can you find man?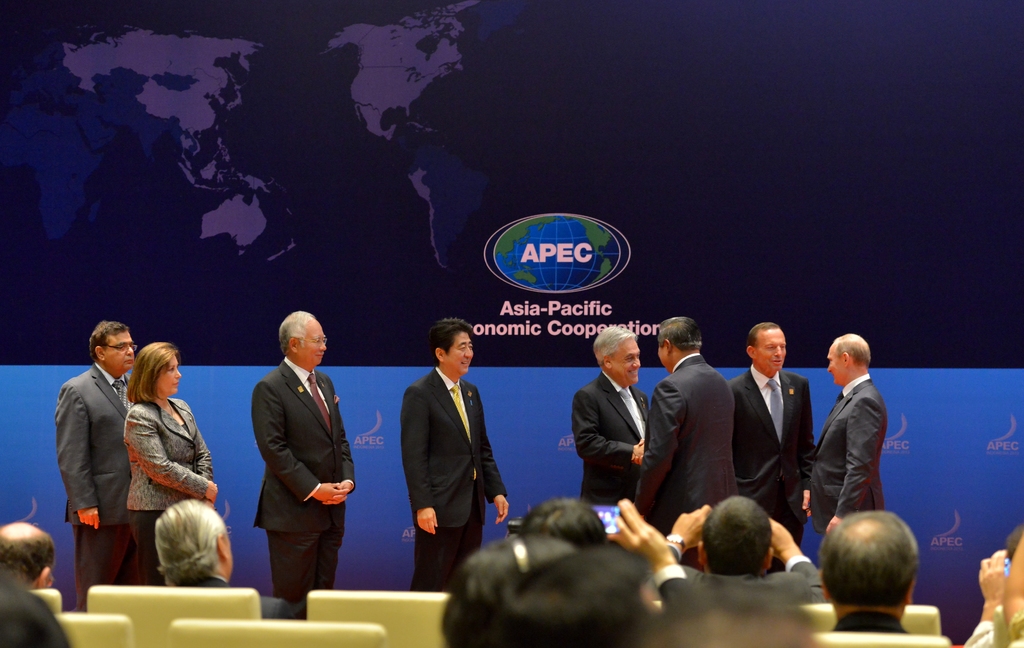
Yes, bounding box: {"x1": 813, "y1": 339, "x2": 902, "y2": 556}.
